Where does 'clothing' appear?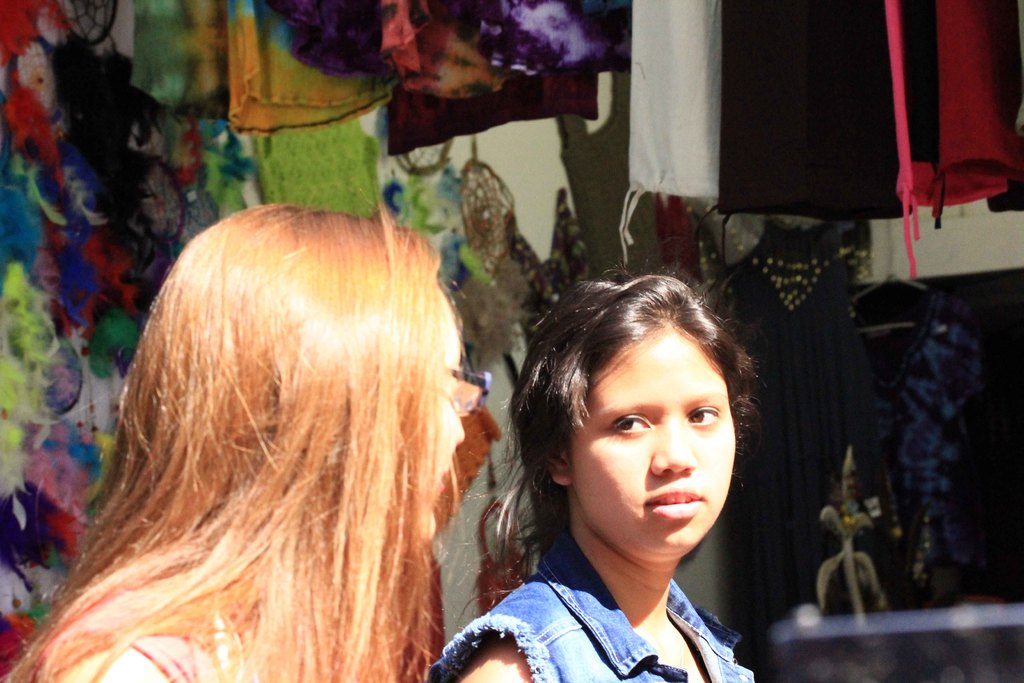
Appears at bbox=[31, 583, 221, 682].
